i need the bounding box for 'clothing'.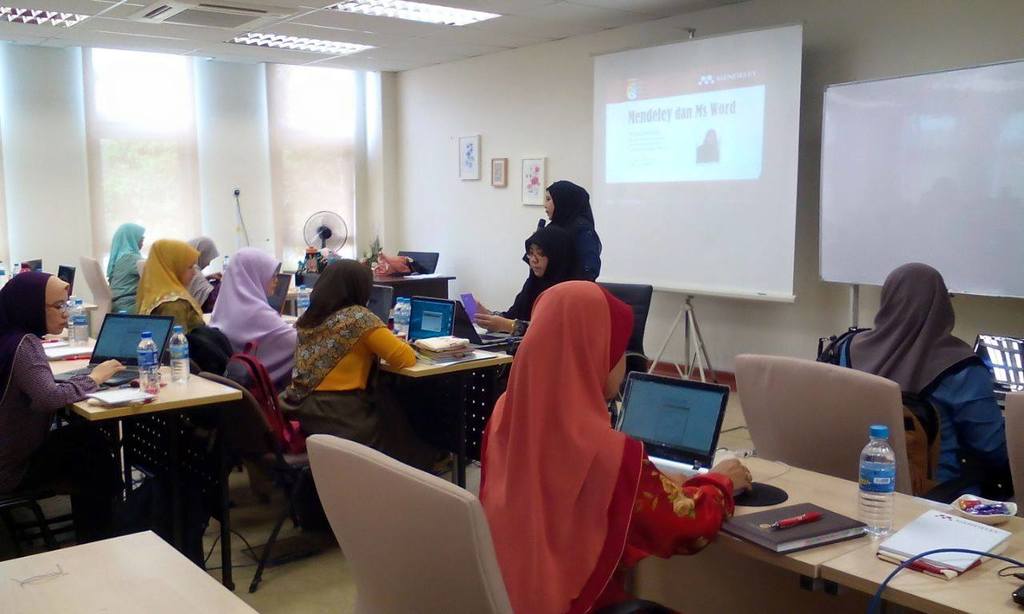
Here it is: [x1=99, y1=249, x2=150, y2=303].
